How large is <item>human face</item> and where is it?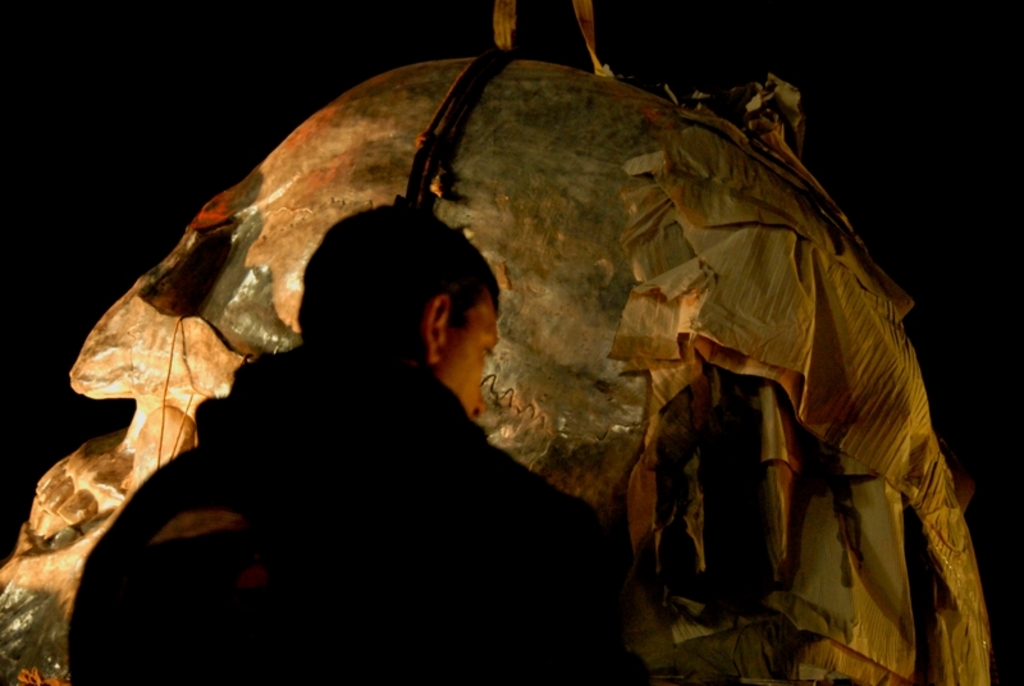
Bounding box: locate(440, 296, 499, 419).
